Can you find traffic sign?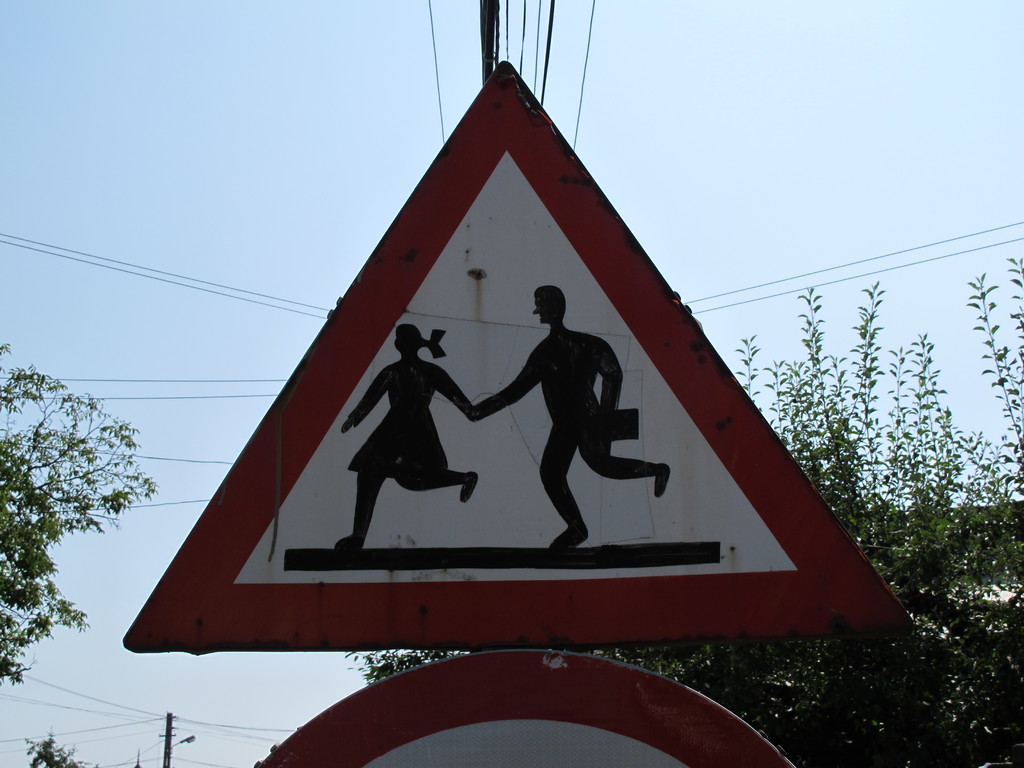
Yes, bounding box: <box>121,64,916,655</box>.
